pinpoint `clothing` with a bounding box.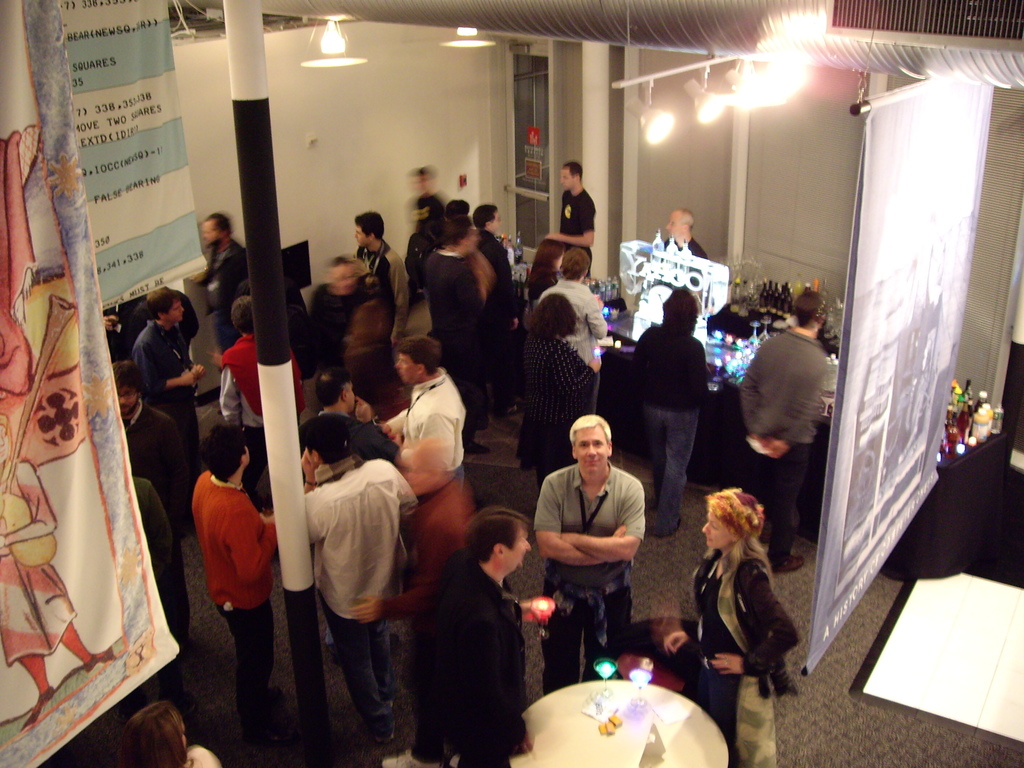
[left=516, top=338, right=592, bottom=481].
